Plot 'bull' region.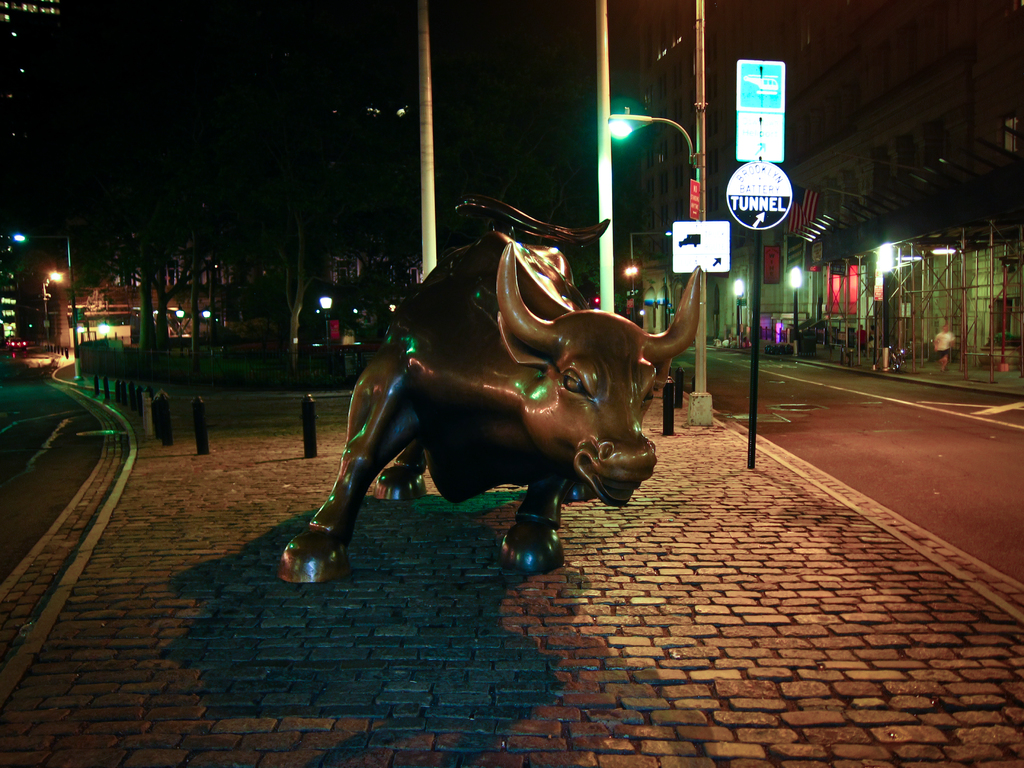
Plotted at [276, 197, 706, 585].
